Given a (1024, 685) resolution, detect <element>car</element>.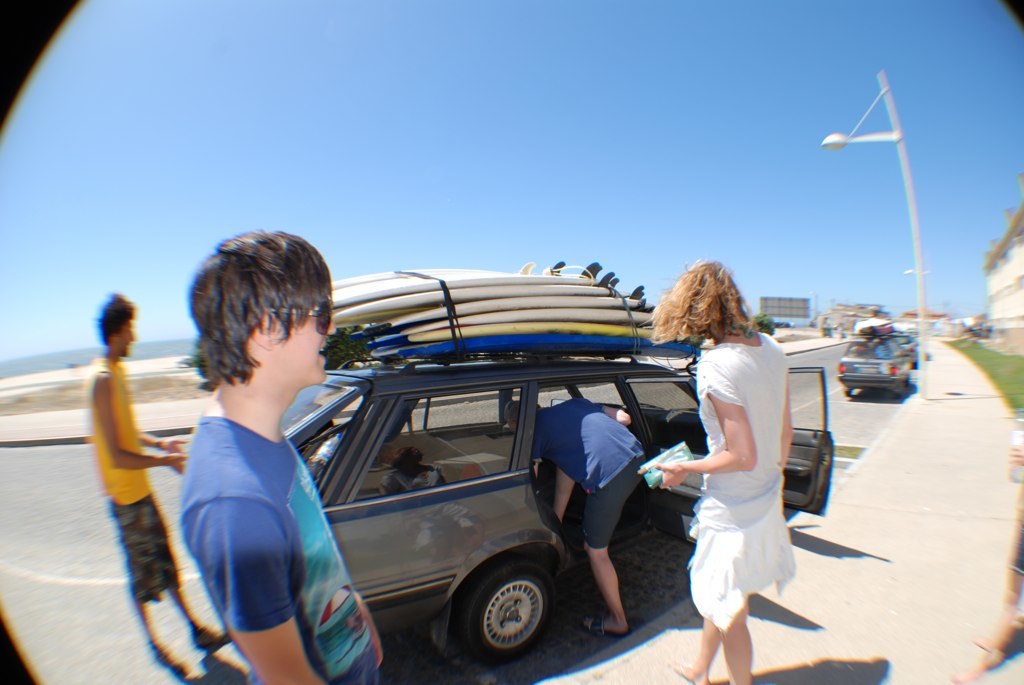
<region>892, 331, 920, 362</region>.
